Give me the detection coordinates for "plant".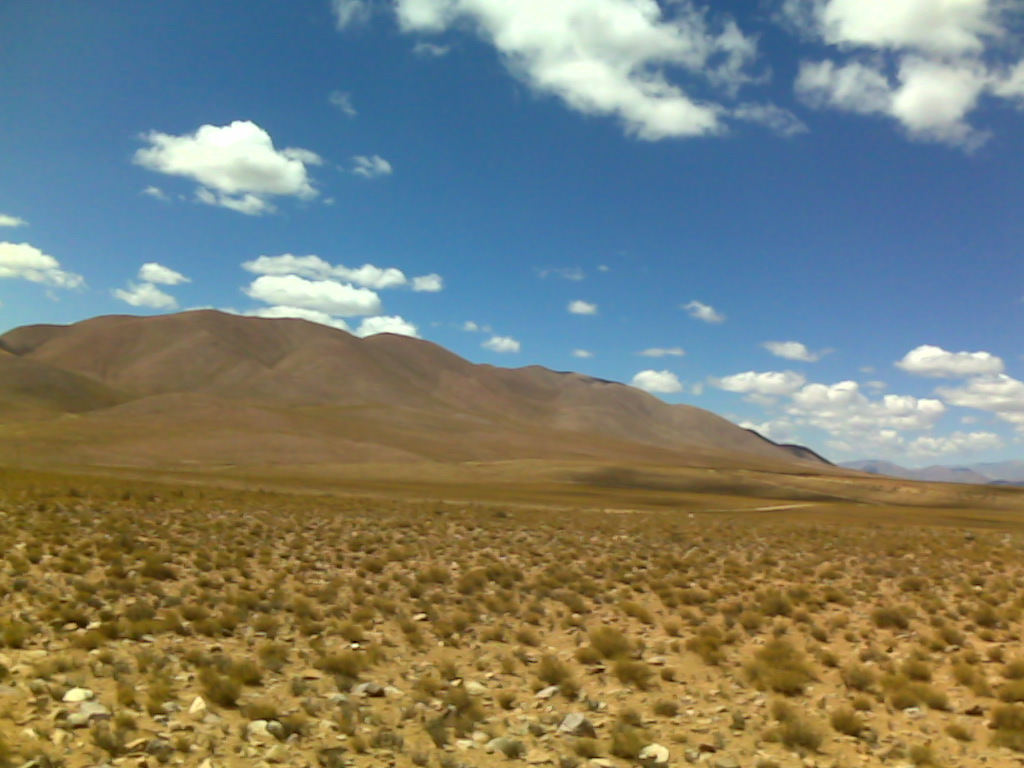
{"x1": 27, "y1": 746, "x2": 67, "y2": 767}.
